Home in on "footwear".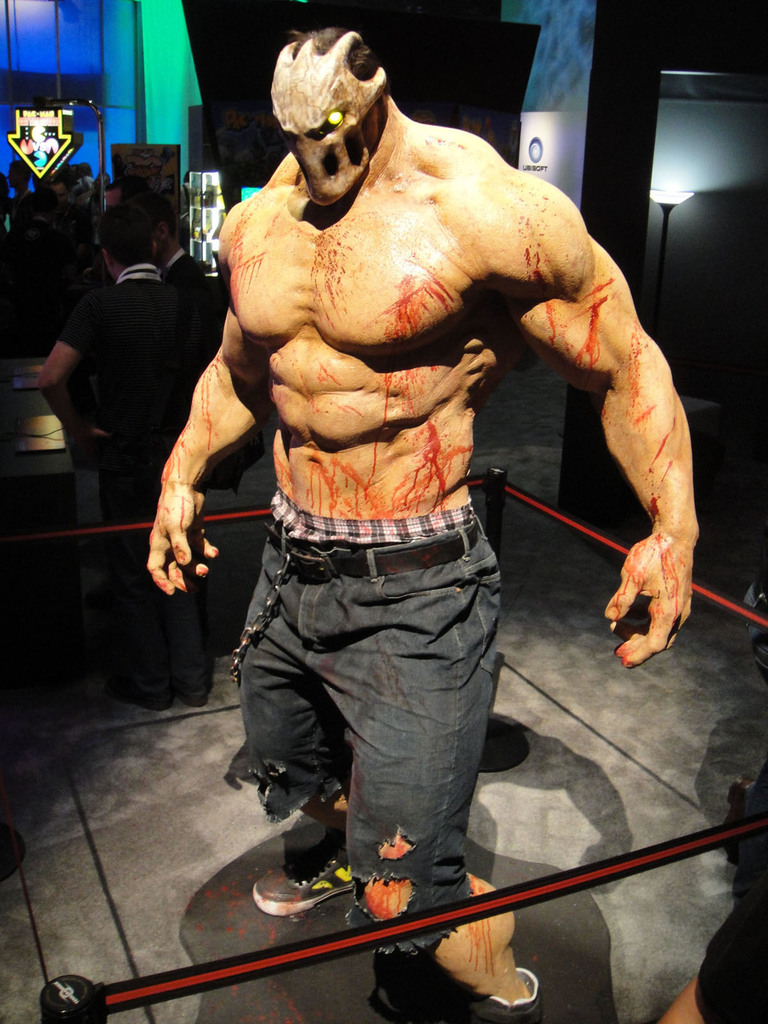
Homed in at x1=249 y1=829 x2=362 y2=922.
